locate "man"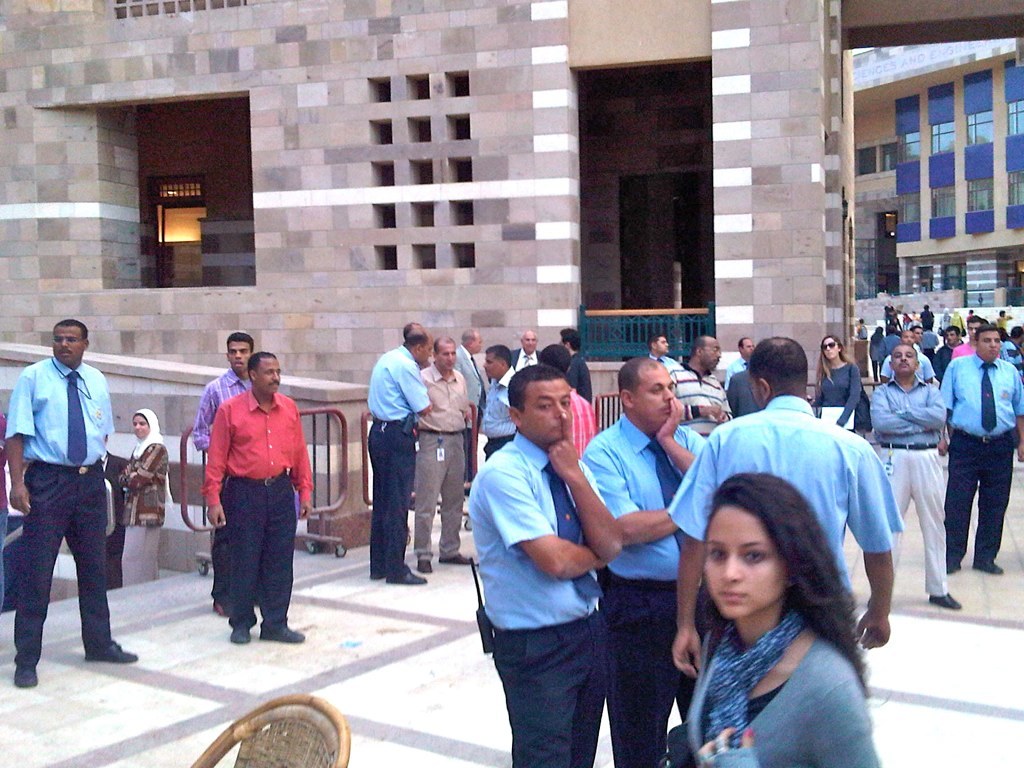
x1=721, y1=335, x2=754, y2=415
